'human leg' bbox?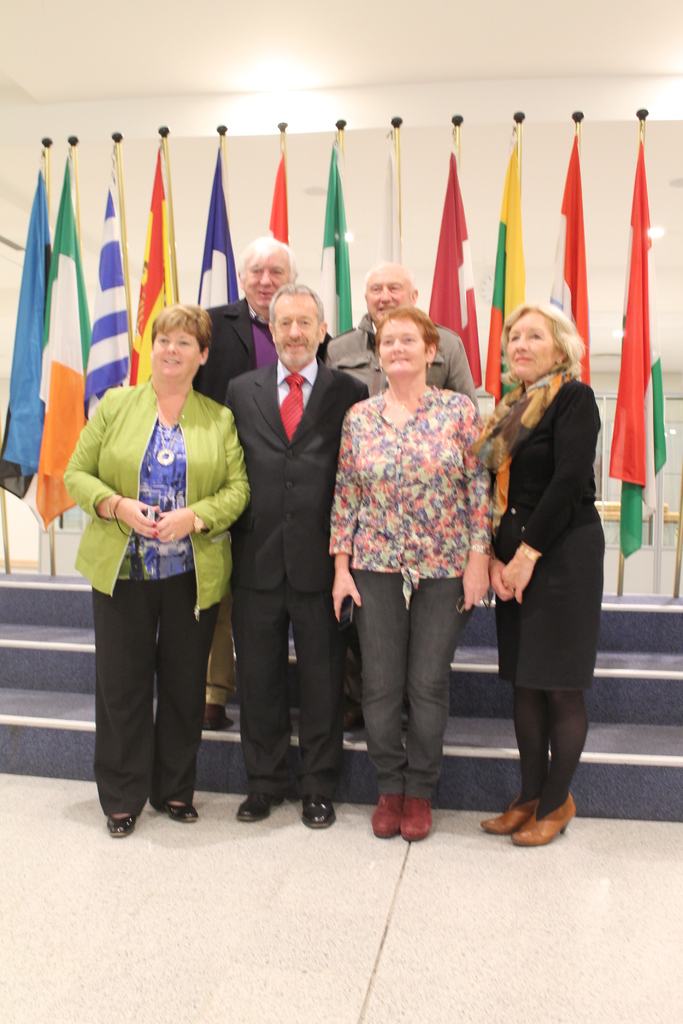
bbox(514, 531, 605, 847)
